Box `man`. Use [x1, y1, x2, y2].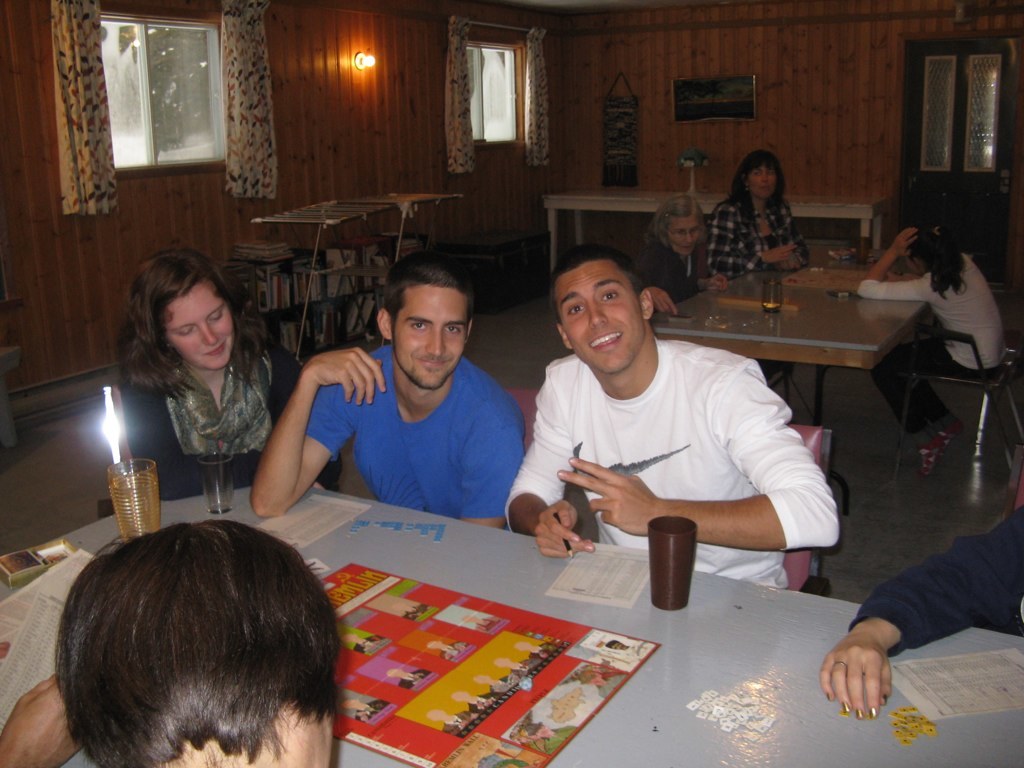
[242, 270, 552, 533].
